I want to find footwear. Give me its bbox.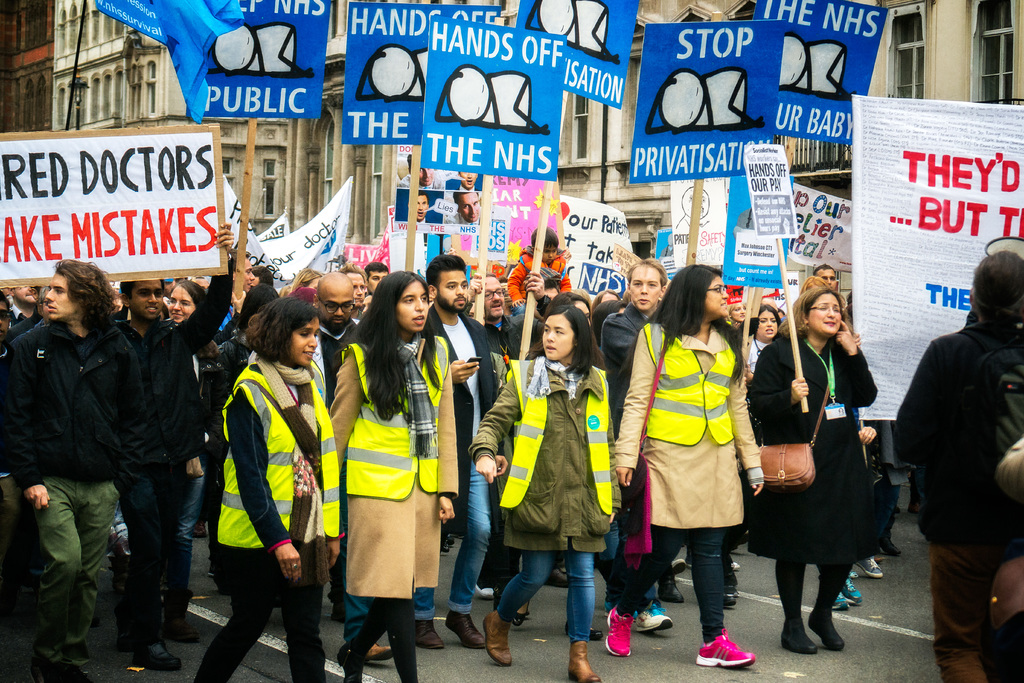
detection(698, 630, 758, 667).
